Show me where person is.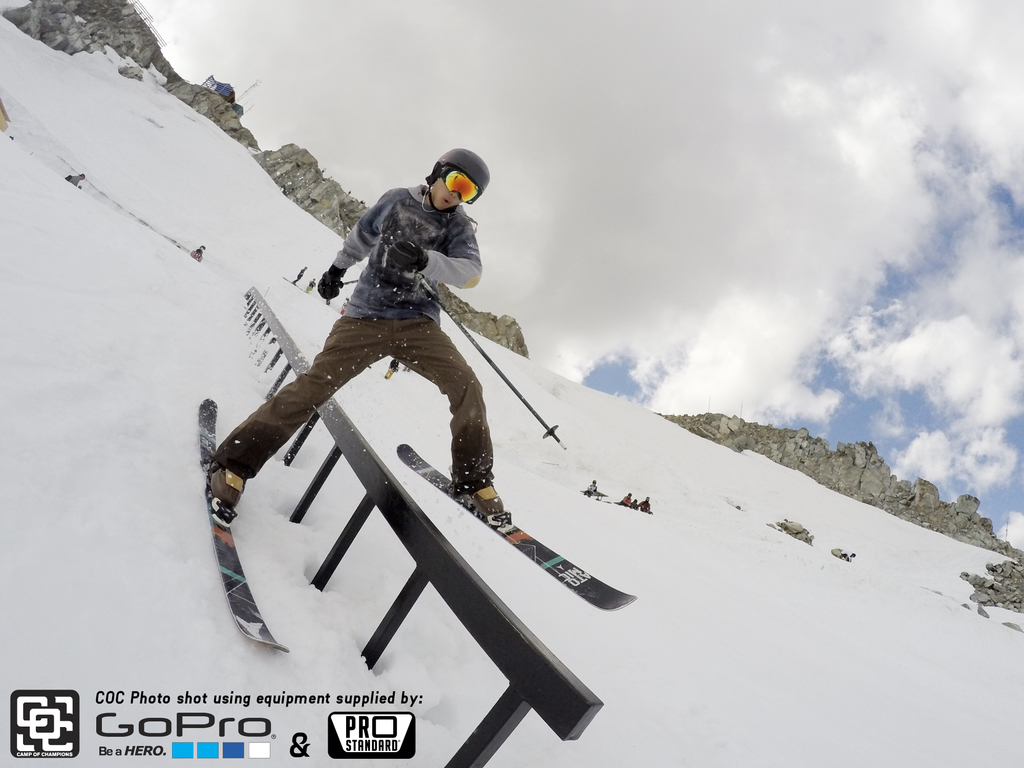
person is at (210,147,505,519).
